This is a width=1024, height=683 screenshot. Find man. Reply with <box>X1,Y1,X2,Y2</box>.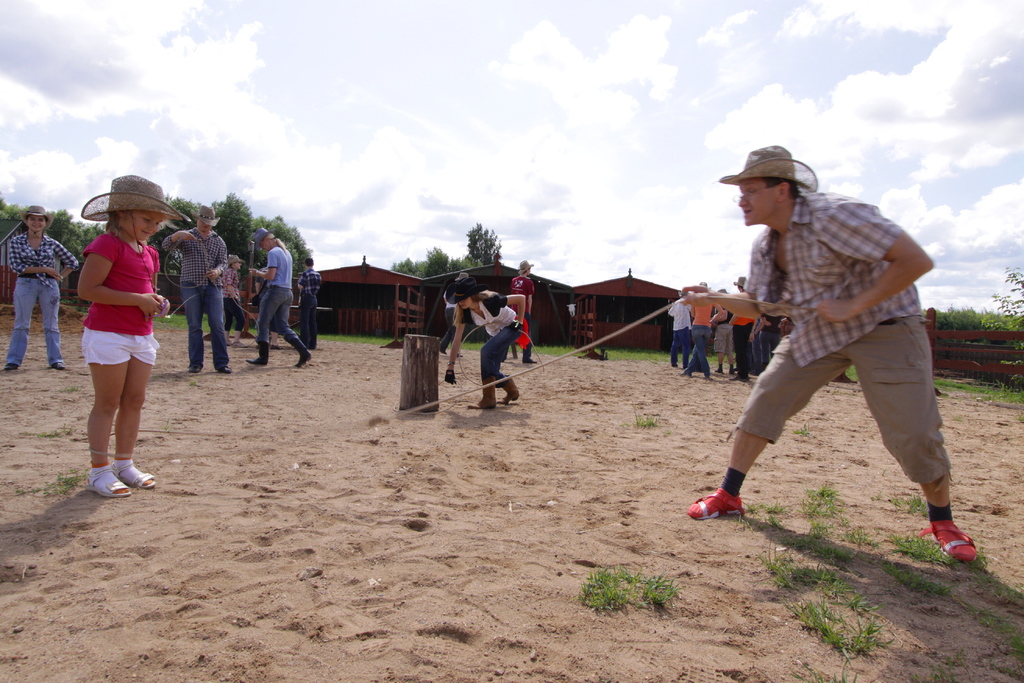
<box>691,125,958,572</box>.
